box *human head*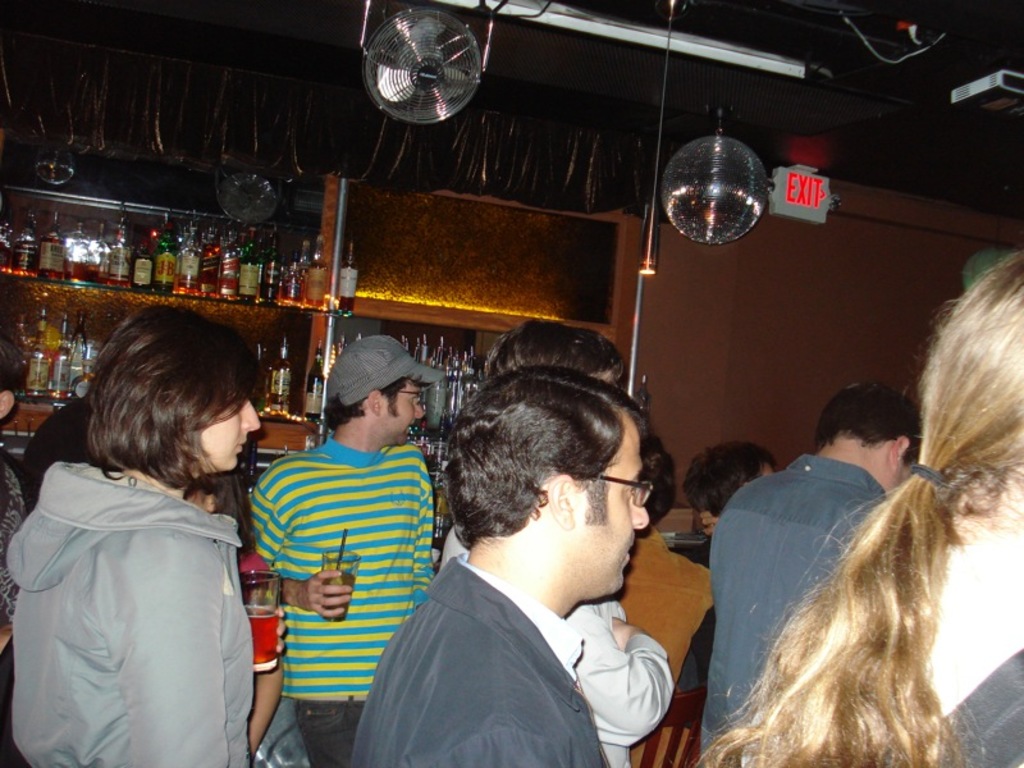
locate(814, 384, 919, 474)
